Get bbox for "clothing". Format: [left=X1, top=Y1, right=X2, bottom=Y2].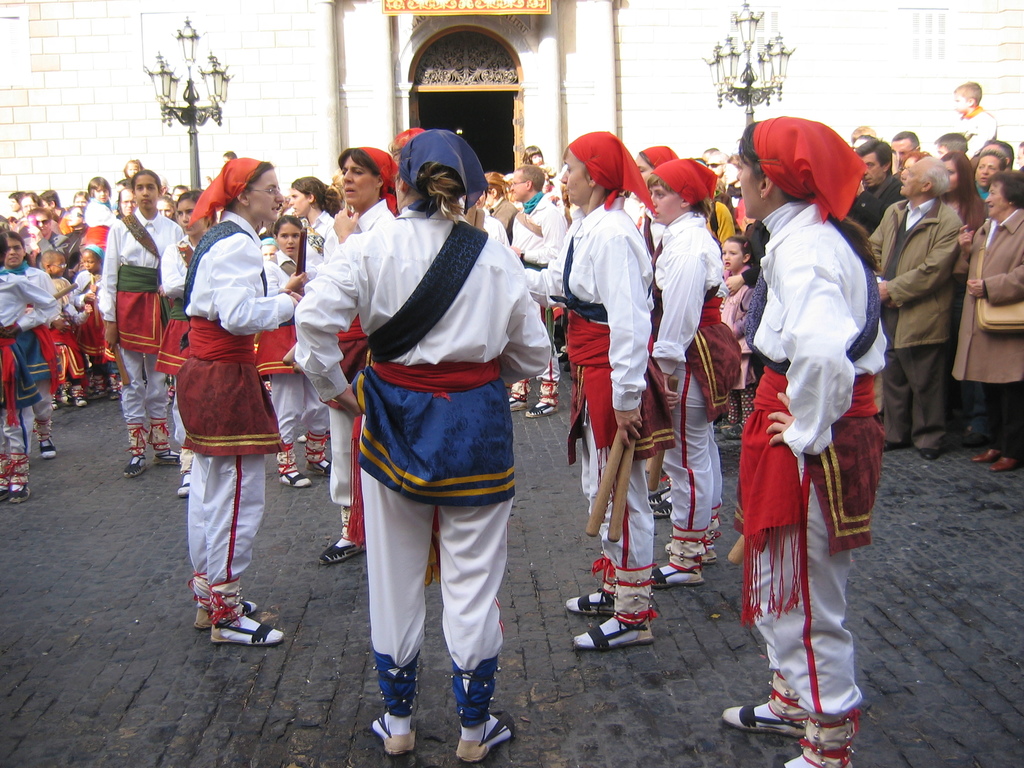
[left=956, top=186, right=983, bottom=225].
